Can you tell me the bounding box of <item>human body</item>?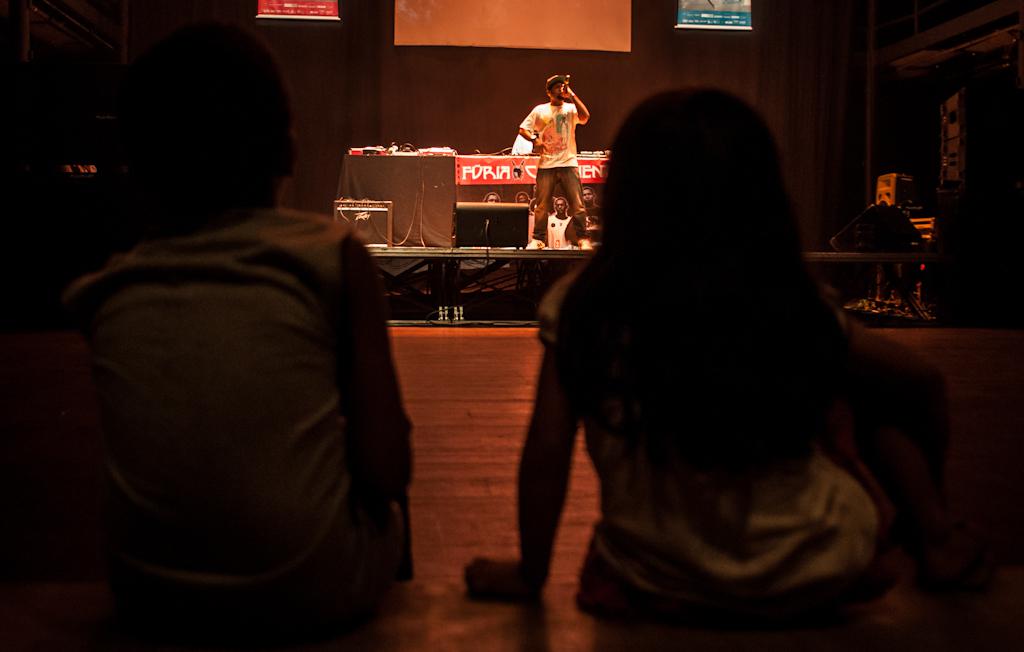
<box>54,208,416,651</box>.
